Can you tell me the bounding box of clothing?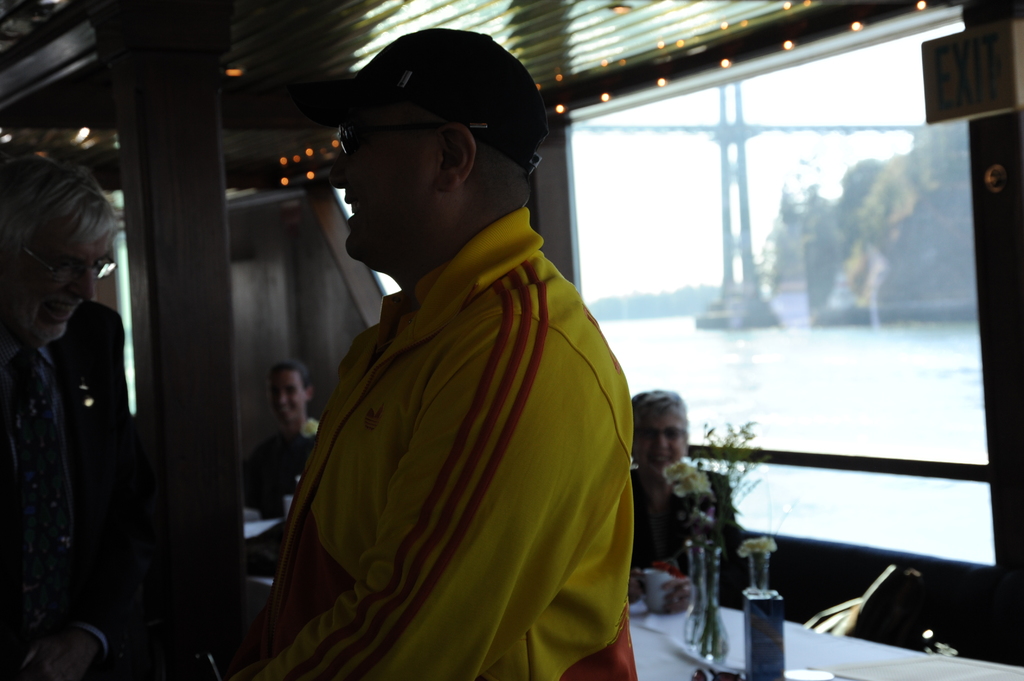
region(260, 413, 328, 519).
